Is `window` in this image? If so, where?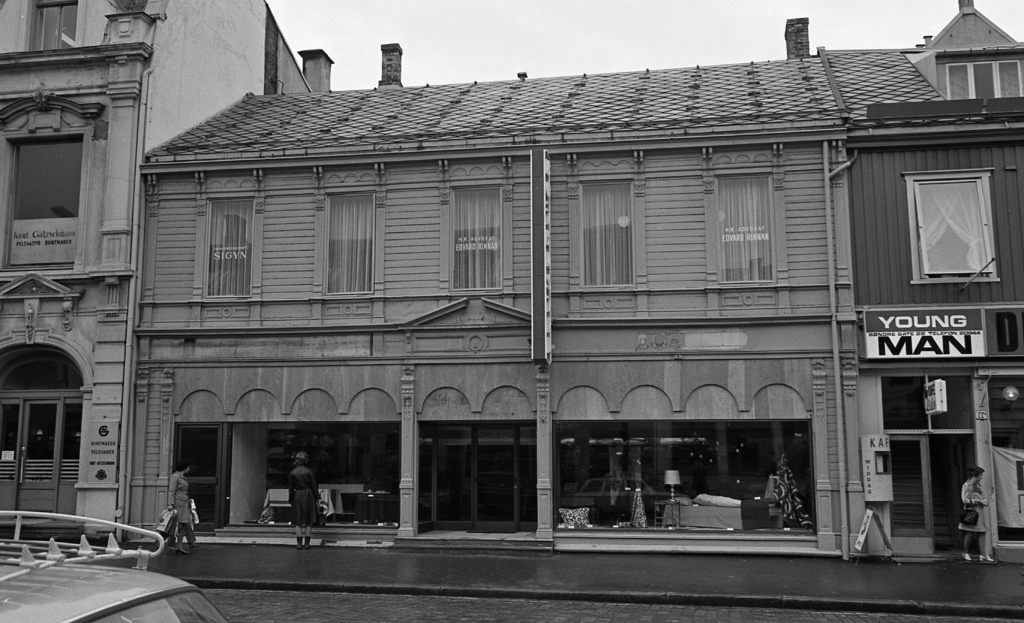
Yes, at (left=577, top=181, right=636, bottom=282).
